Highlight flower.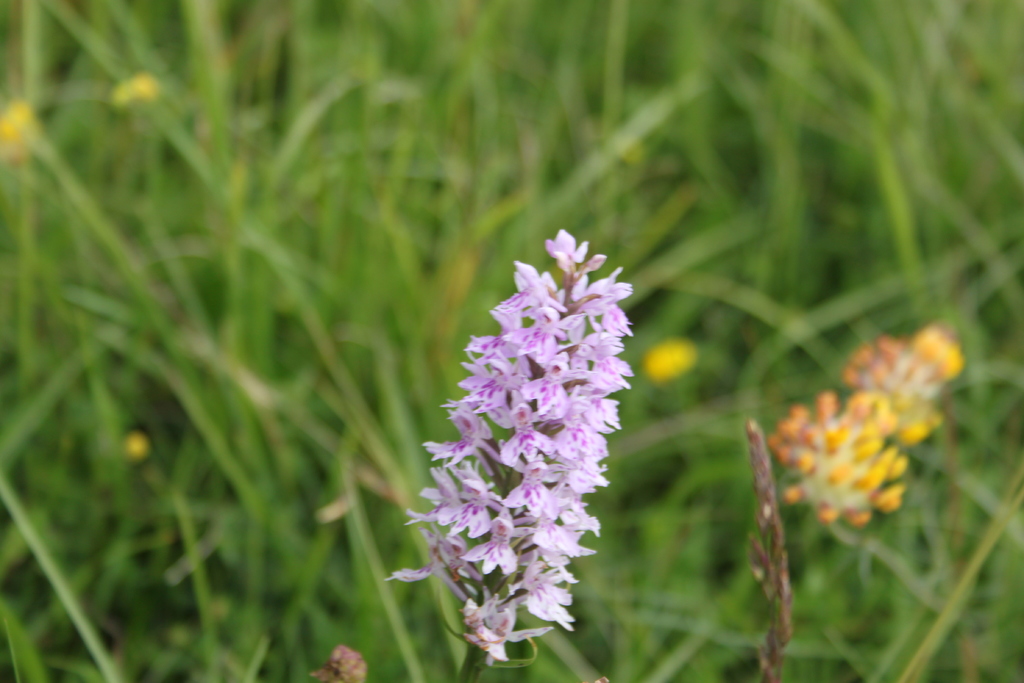
Highlighted region: x1=115 y1=67 x2=165 y2=108.
